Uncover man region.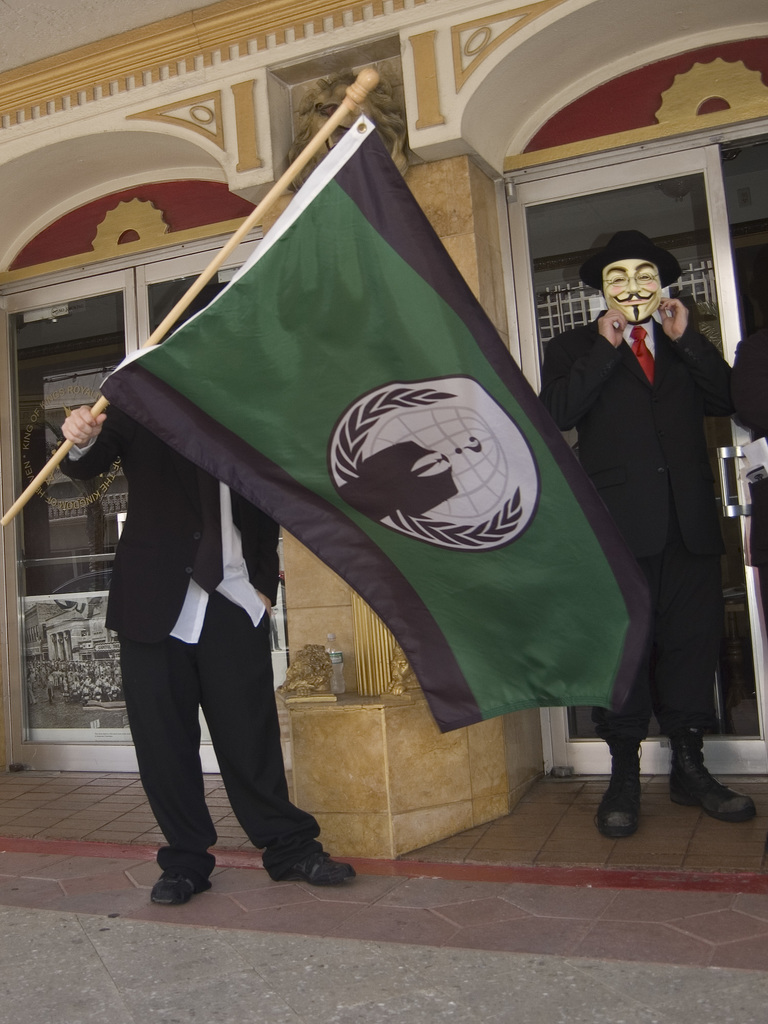
Uncovered: crop(58, 280, 359, 908).
